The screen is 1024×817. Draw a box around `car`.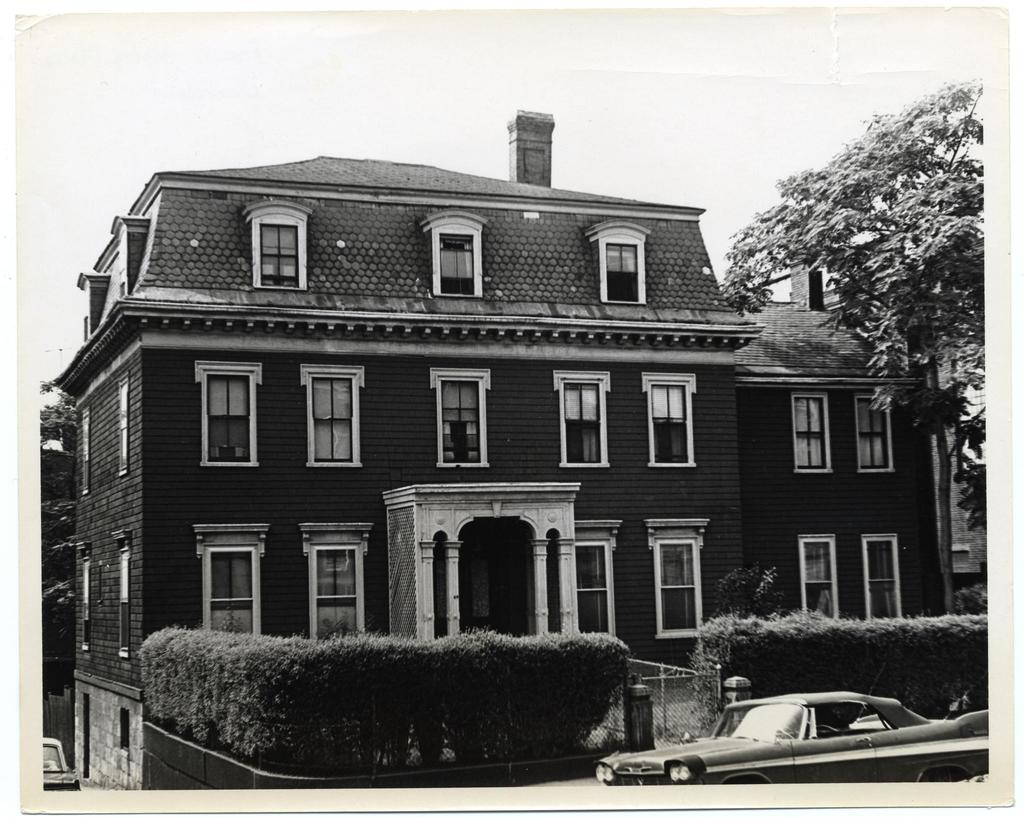
<region>44, 740, 81, 793</region>.
